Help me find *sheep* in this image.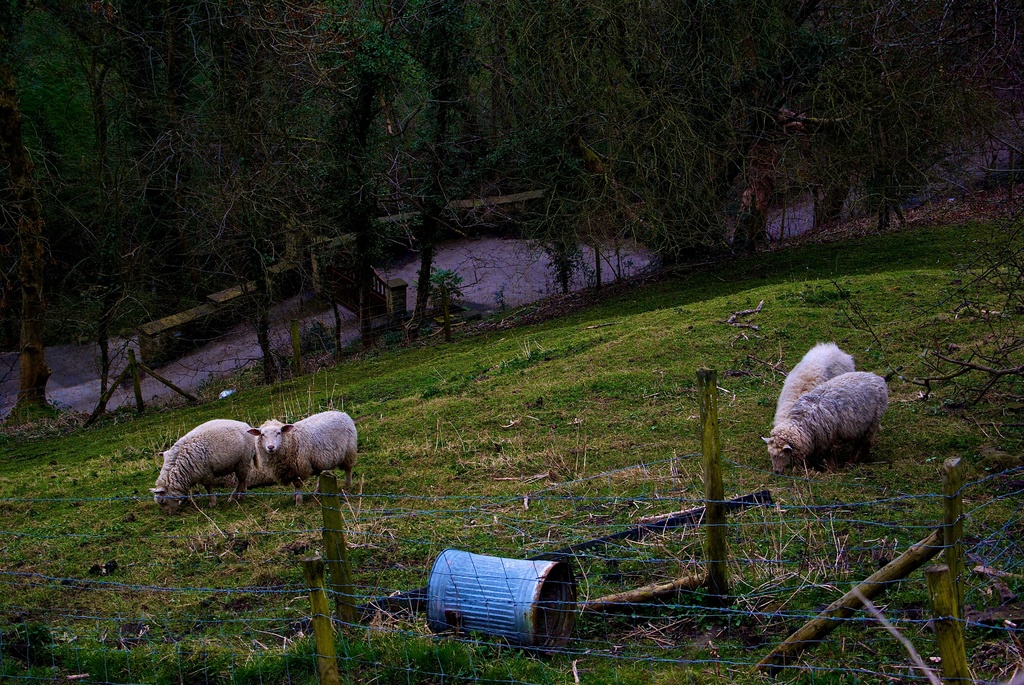
Found it: <region>769, 343, 856, 427</region>.
